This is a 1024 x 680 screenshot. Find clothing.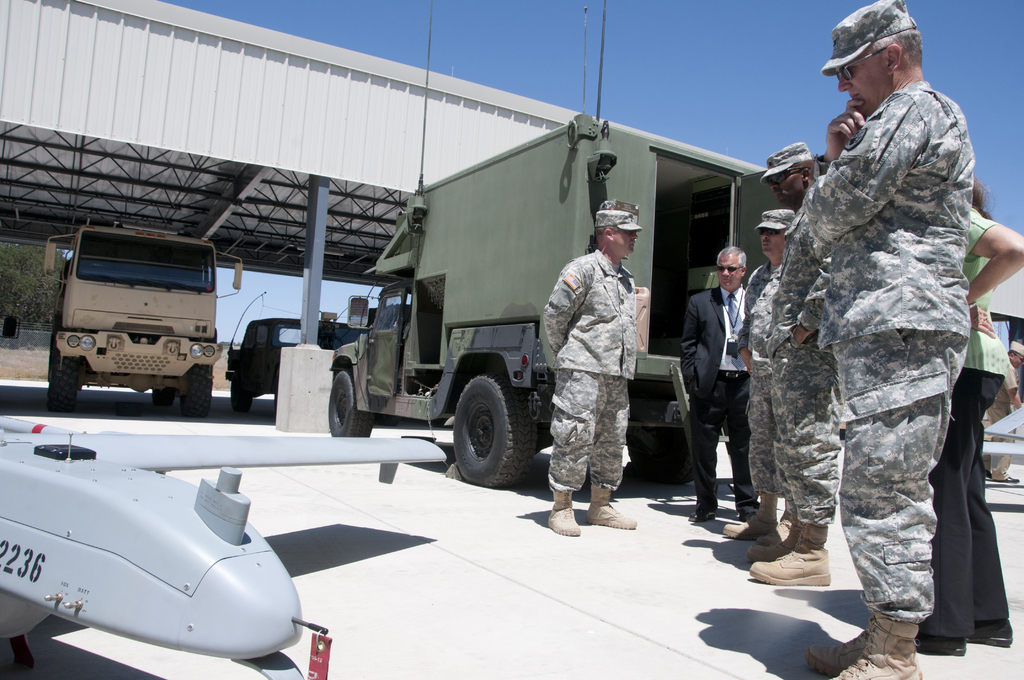
Bounding box: select_region(737, 258, 796, 513).
